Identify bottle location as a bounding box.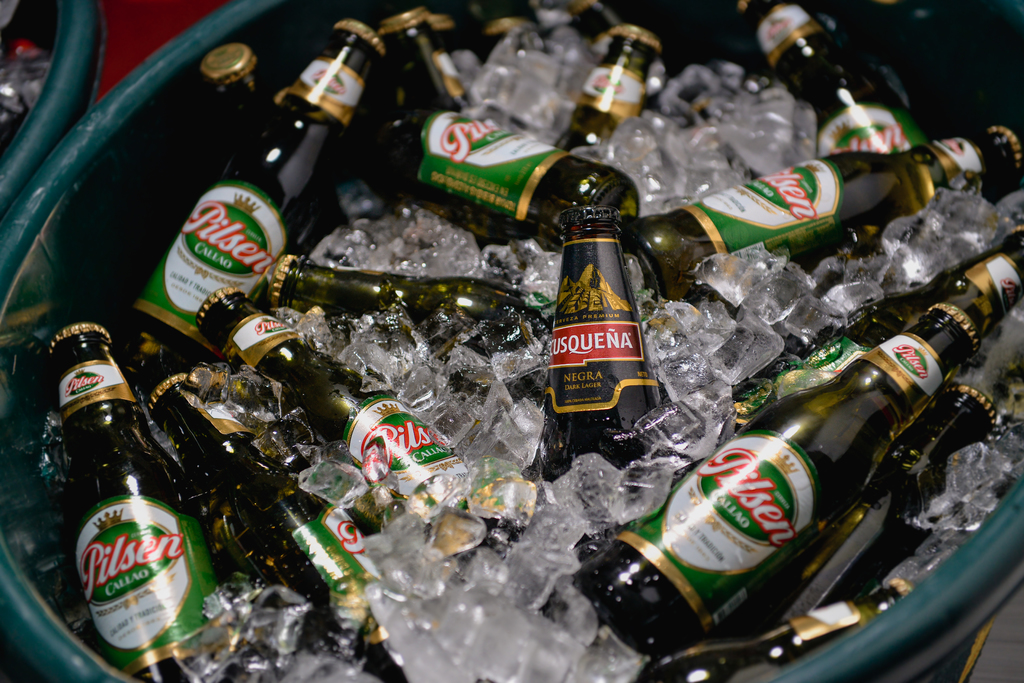
<bbox>182, 285, 528, 571</bbox>.
